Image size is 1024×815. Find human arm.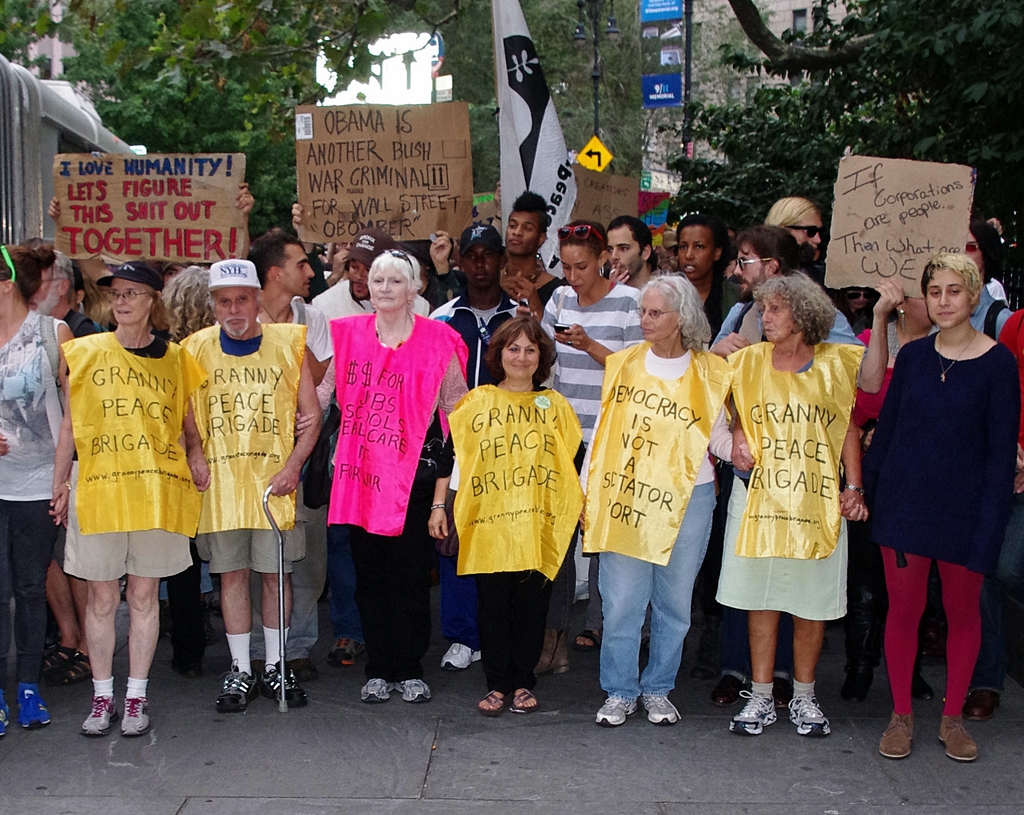
Rect(846, 272, 906, 400).
